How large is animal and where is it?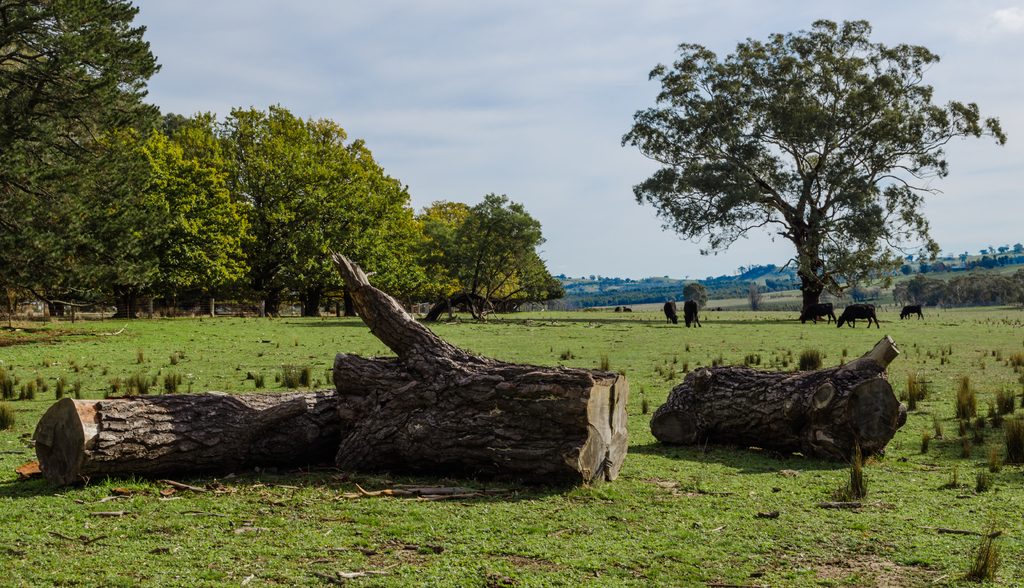
Bounding box: bbox=[835, 302, 880, 331].
